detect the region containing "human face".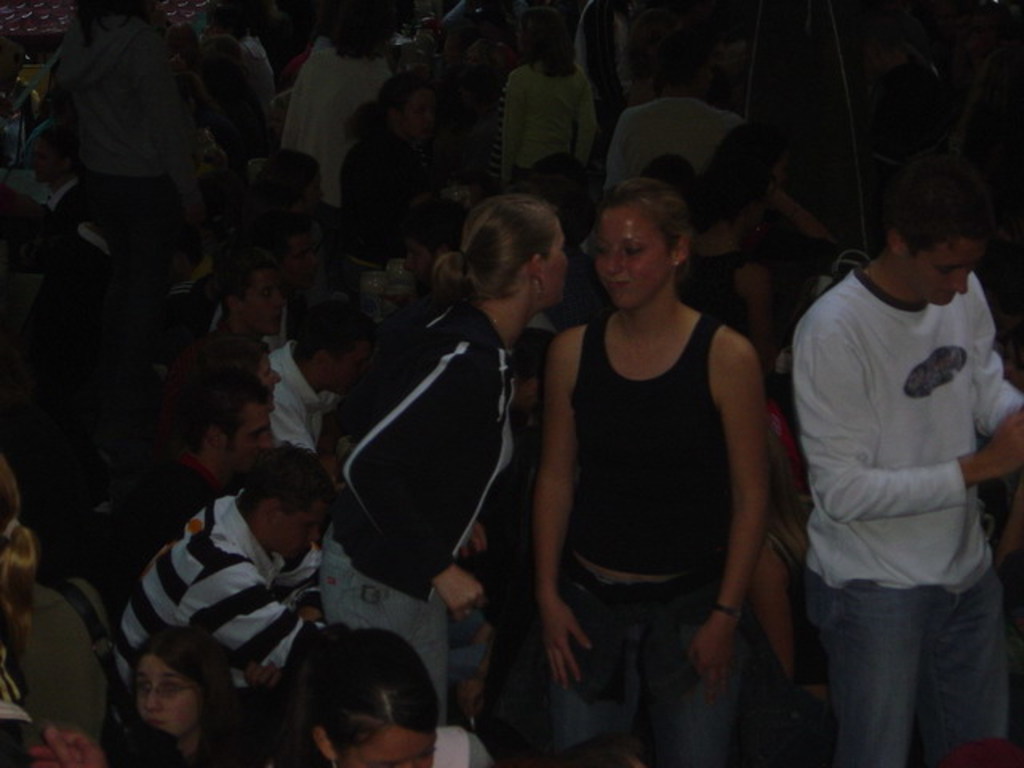
x1=406, y1=237, x2=430, y2=290.
